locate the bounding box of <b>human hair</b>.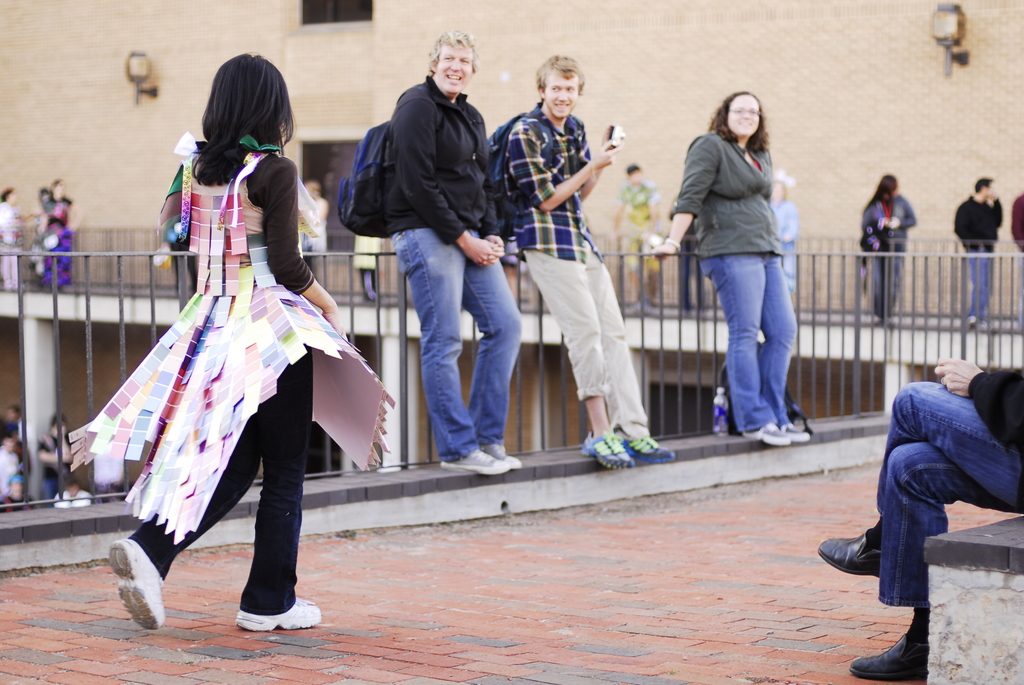
Bounding box: <region>863, 175, 895, 216</region>.
